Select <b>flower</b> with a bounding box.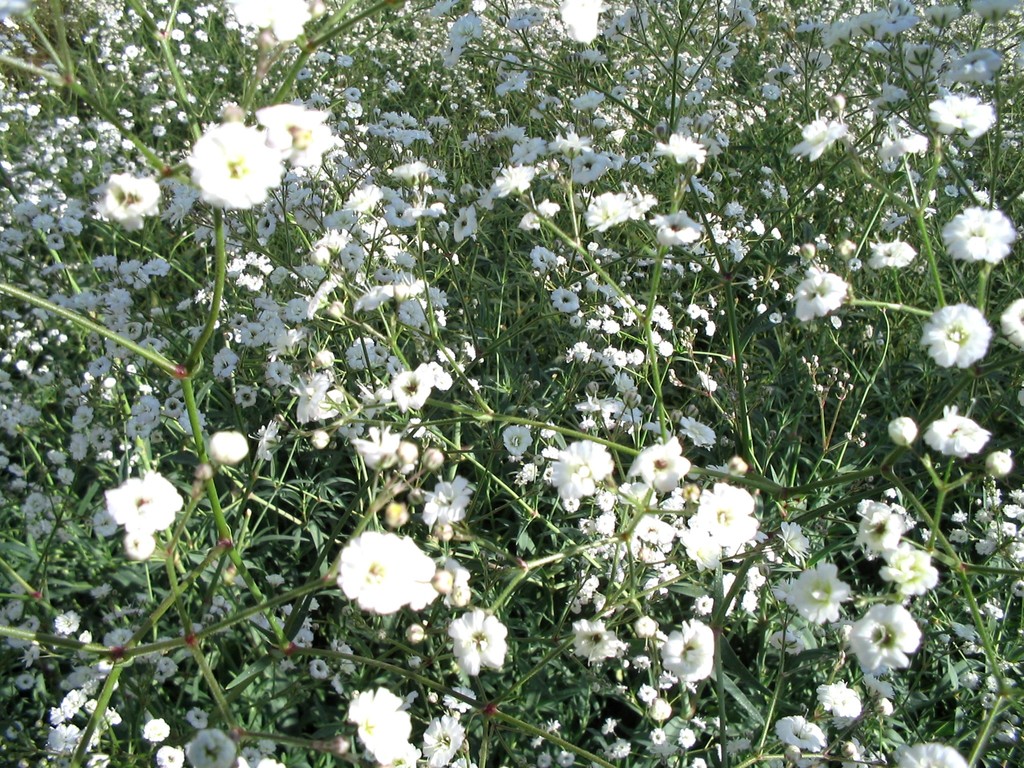
(x1=419, y1=717, x2=465, y2=765).
